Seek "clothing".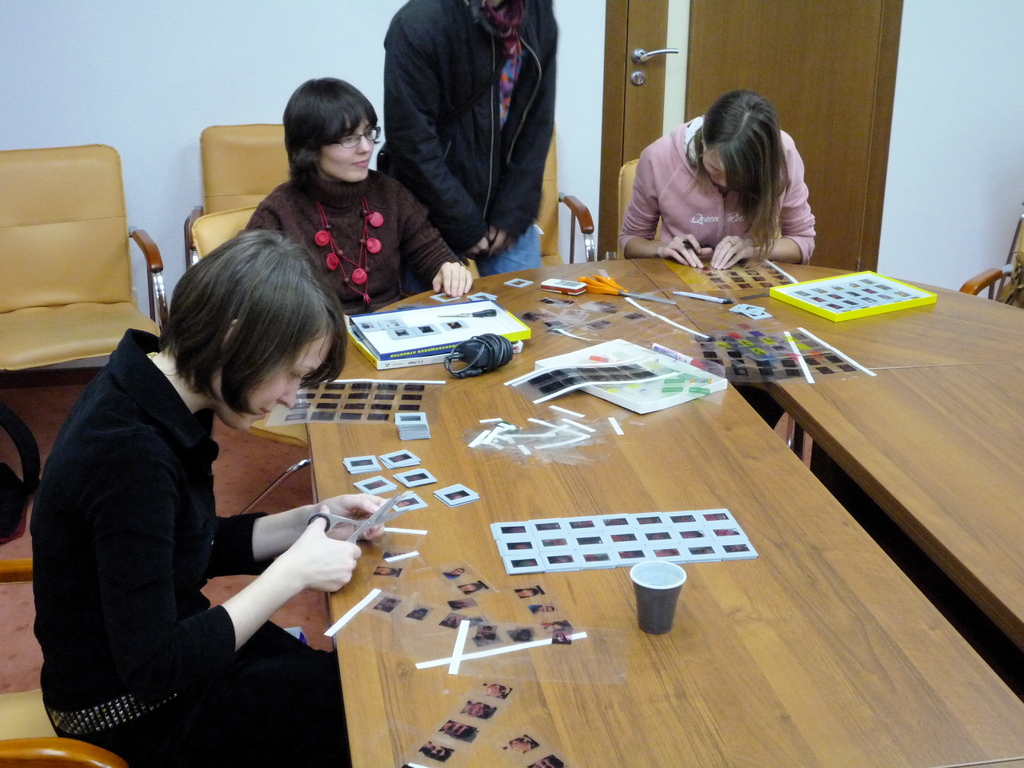
crop(243, 170, 460, 323).
